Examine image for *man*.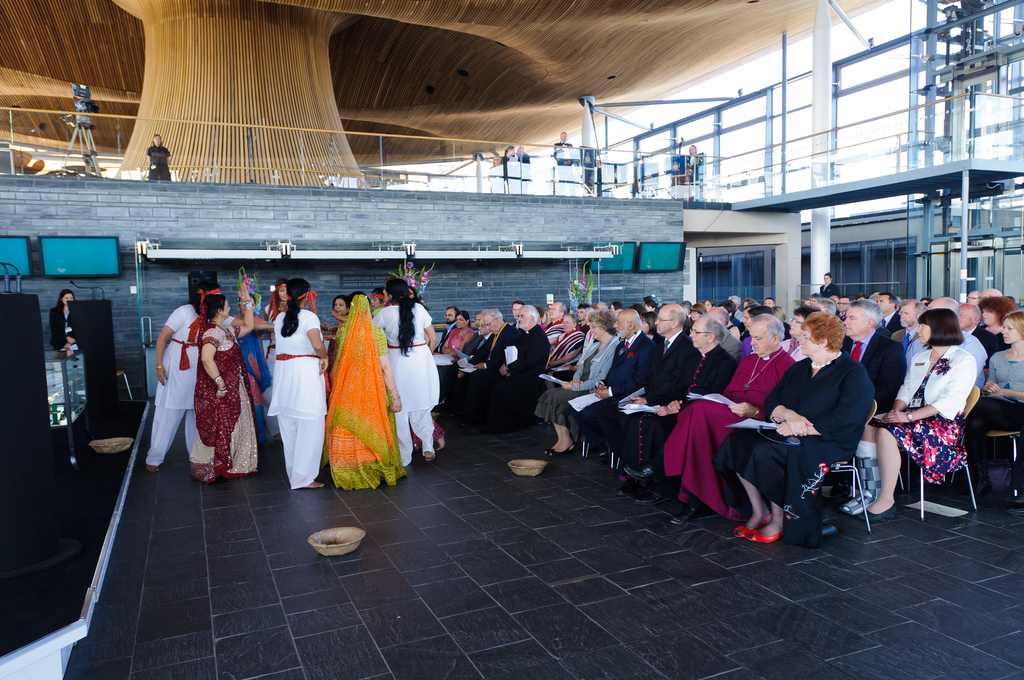
Examination result: region(952, 300, 991, 358).
